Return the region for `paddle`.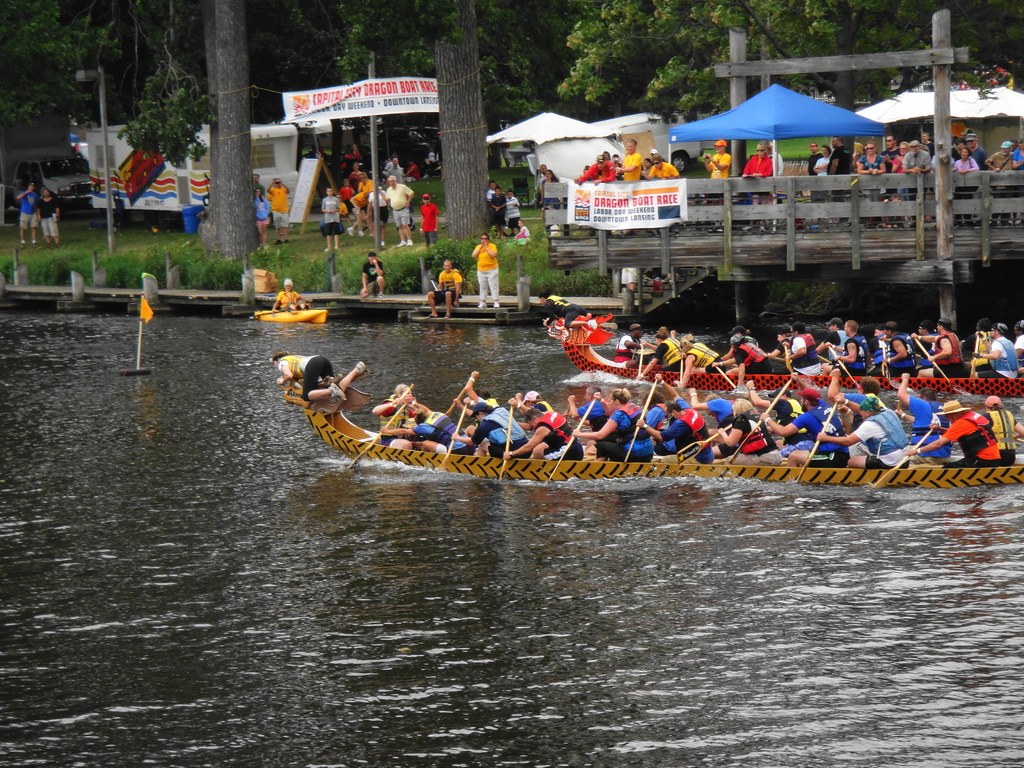
[502,405,513,481].
